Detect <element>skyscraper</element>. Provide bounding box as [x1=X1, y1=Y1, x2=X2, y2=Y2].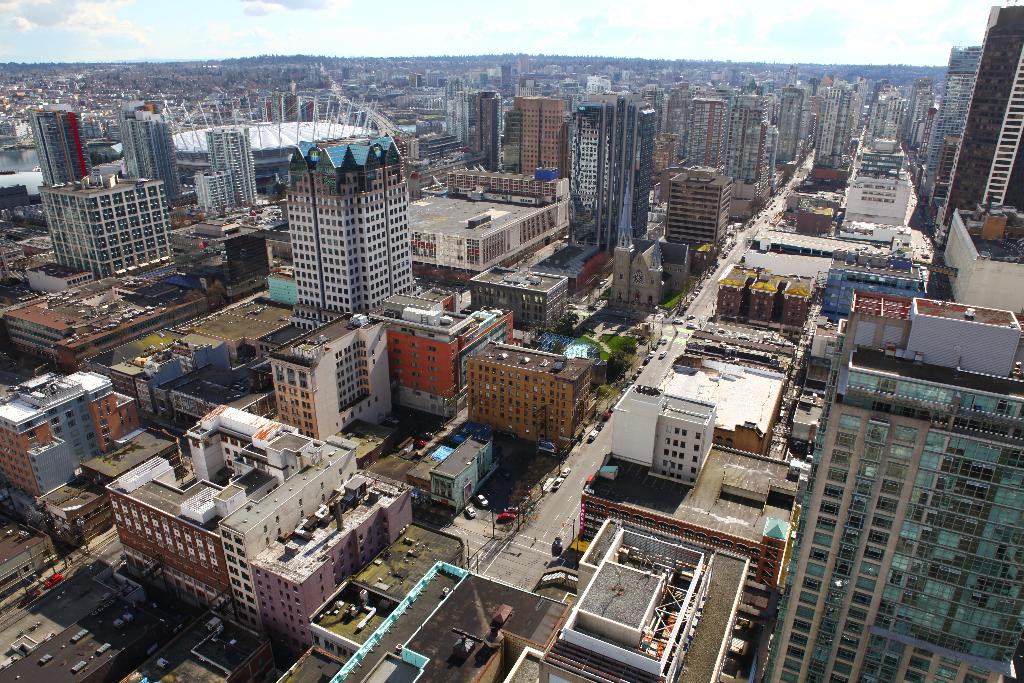
[x1=567, y1=95, x2=659, y2=247].
